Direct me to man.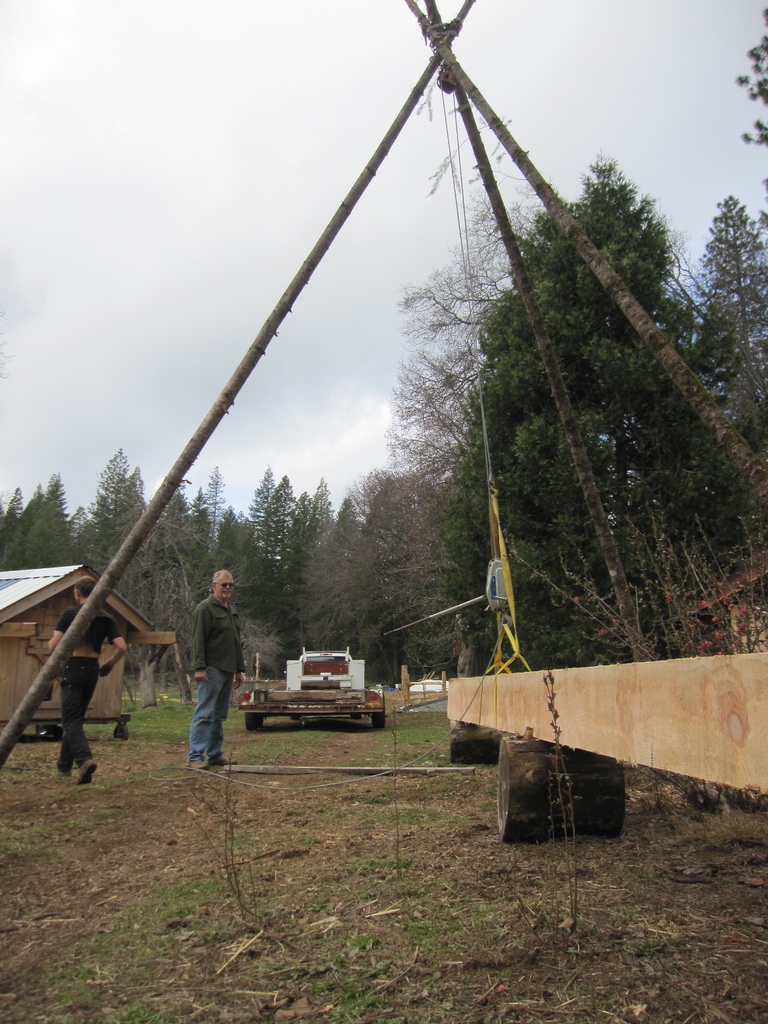
Direction: {"left": 171, "top": 567, "right": 255, "bottom": 762}.
